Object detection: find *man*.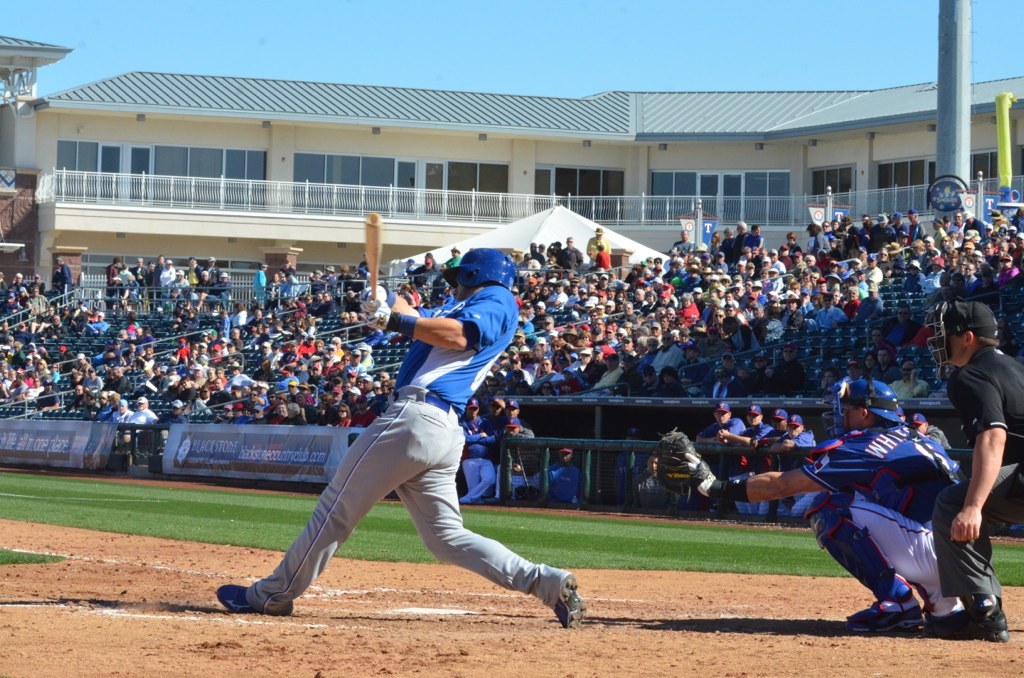
region(745, 260, 754, 277).
